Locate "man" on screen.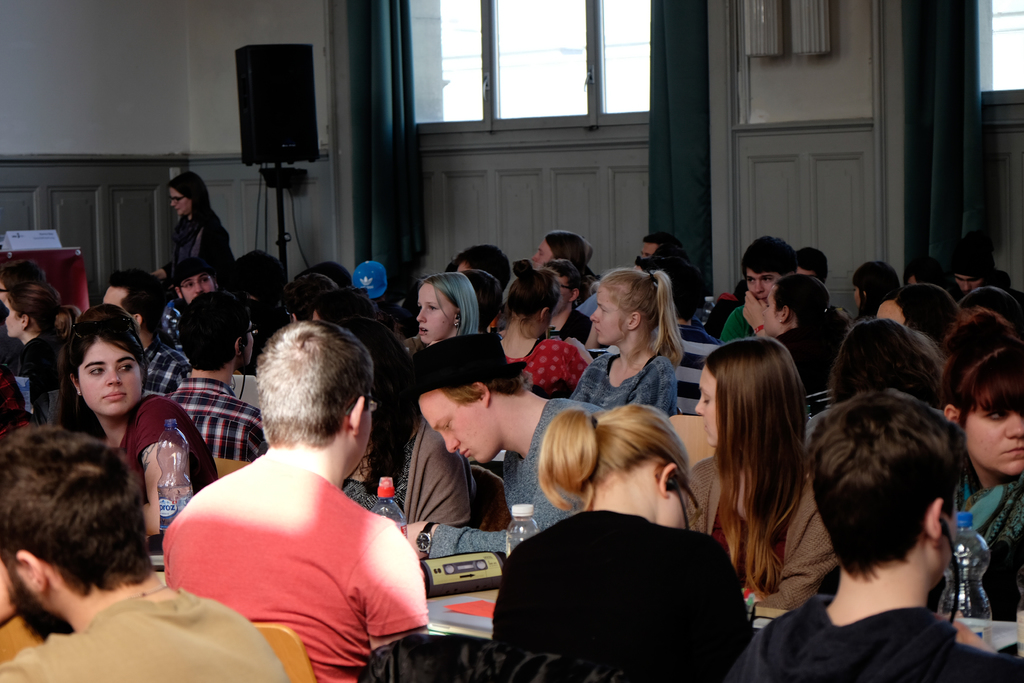
On screen at 160/292/415/682.
